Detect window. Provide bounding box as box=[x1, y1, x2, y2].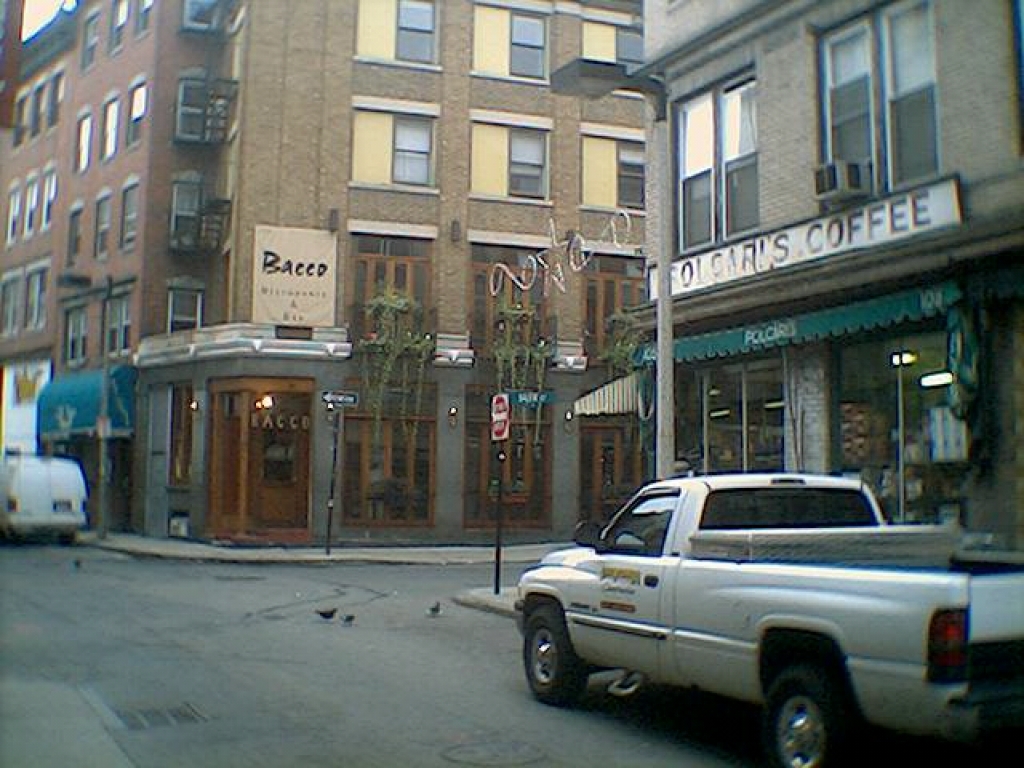
box=[35, 273, 47, 324].
